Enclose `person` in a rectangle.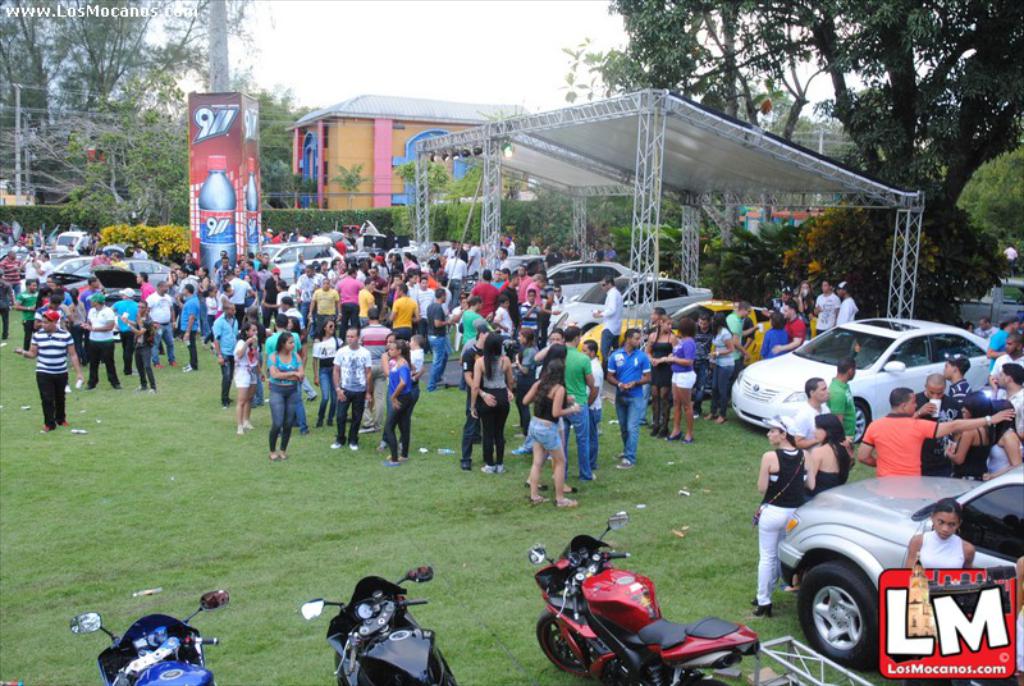
532:338:577:494.
